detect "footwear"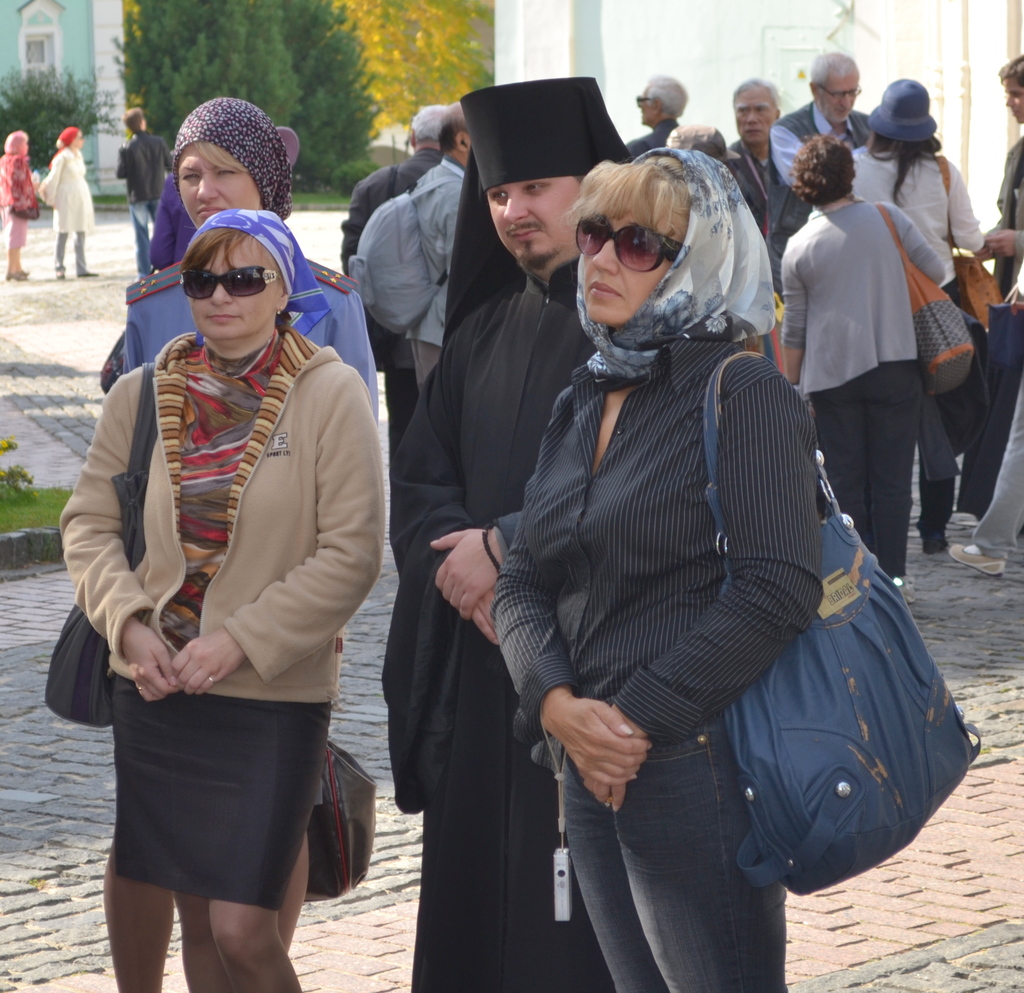
<box>949,543,1005,580</box>
